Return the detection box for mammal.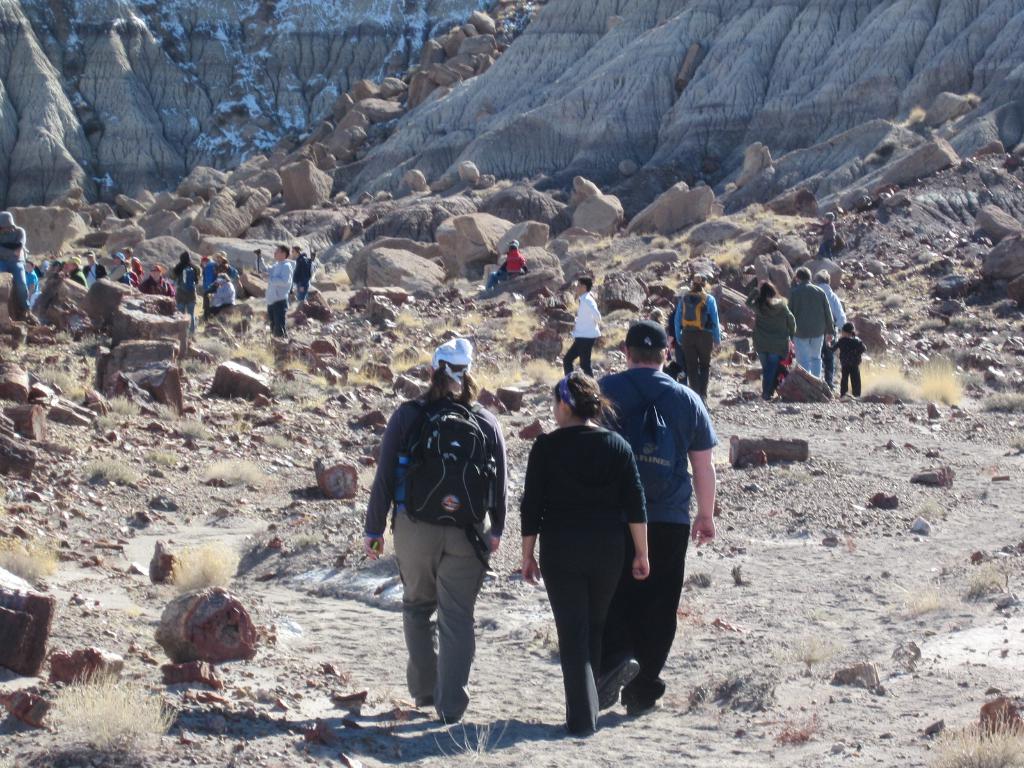
(left=208, top=270, right=237, bottom=312).
